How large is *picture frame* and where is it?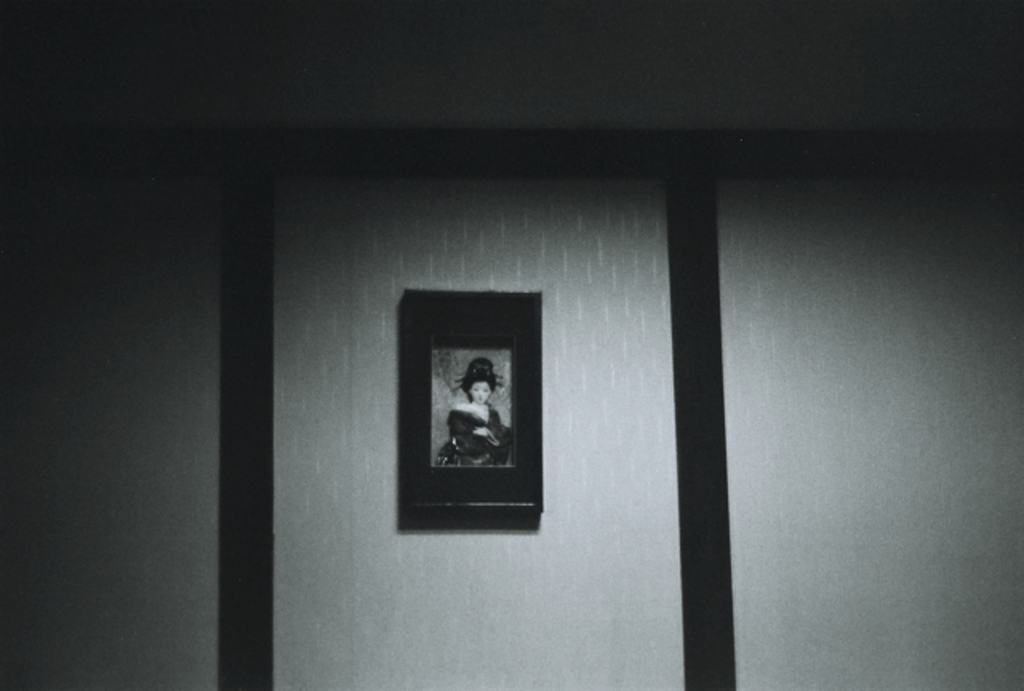
Bounding box: 397/285/549/517.
